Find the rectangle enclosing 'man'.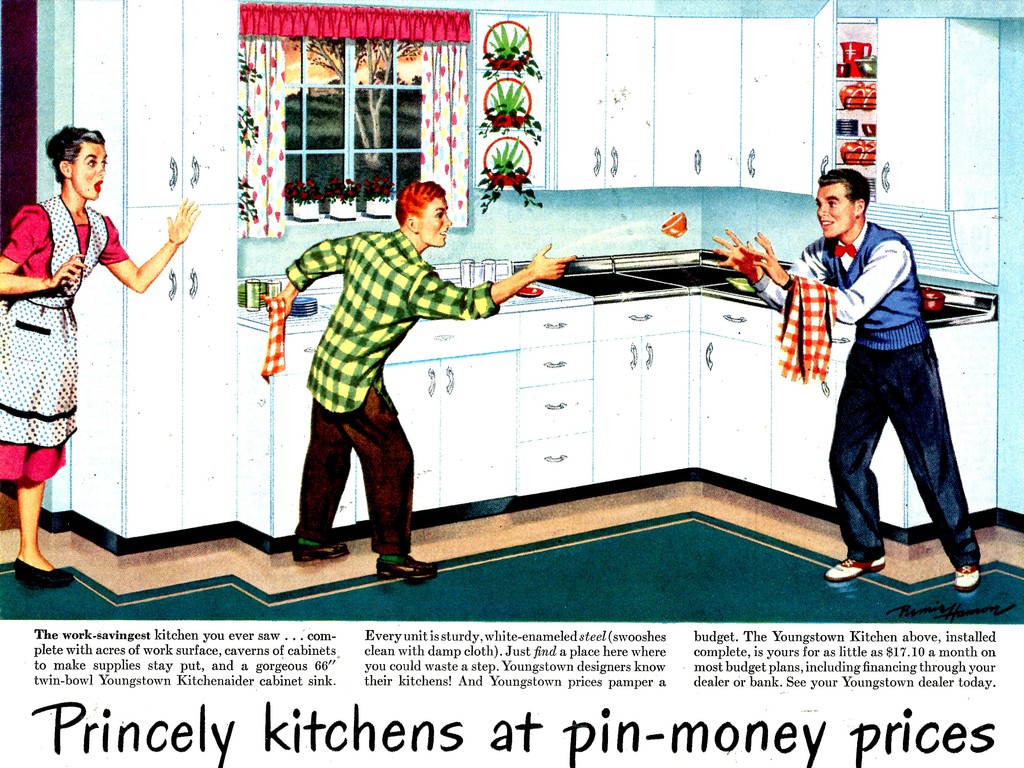
bbox=(257, 184, 521, 592).
